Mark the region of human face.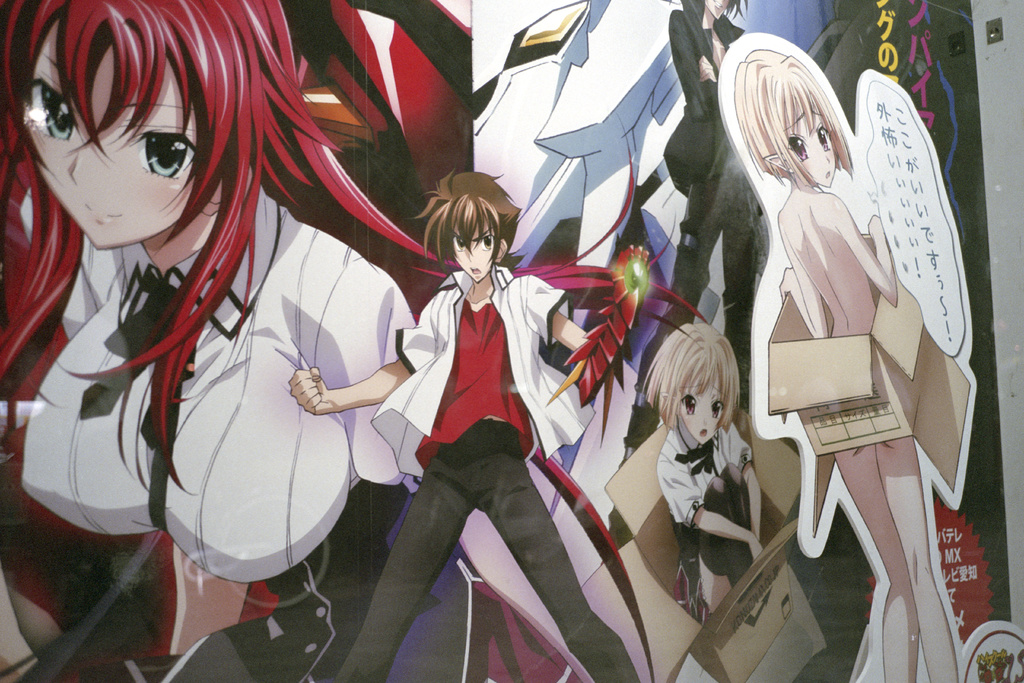
Region: l=789, t=103, r=834, b=188.
